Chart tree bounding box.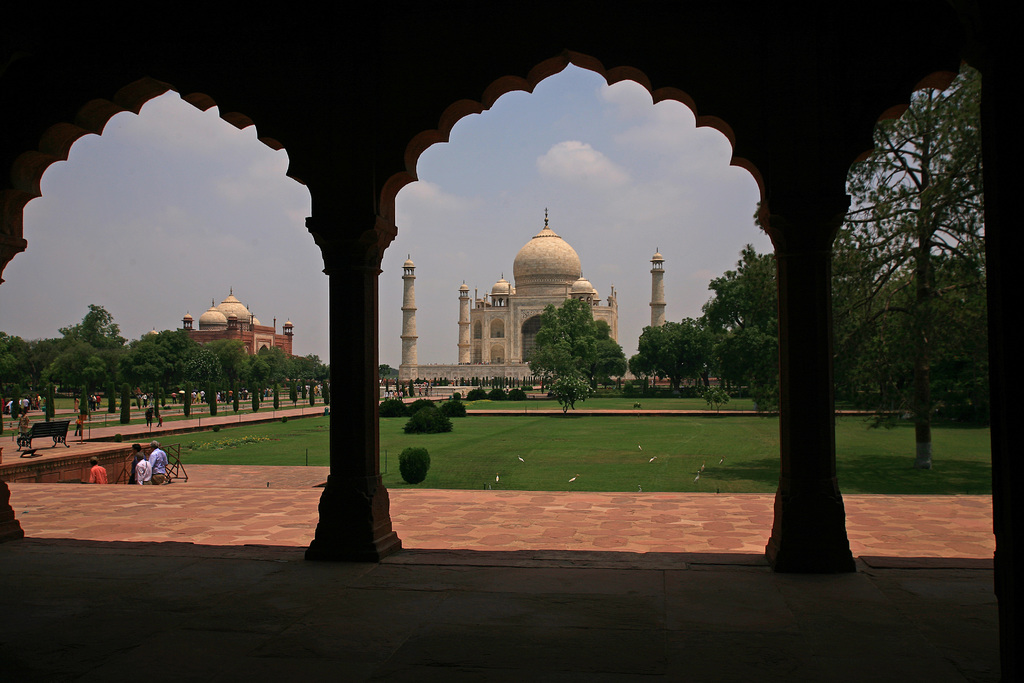
Charted: Rect(139, 325, 198, 408).
